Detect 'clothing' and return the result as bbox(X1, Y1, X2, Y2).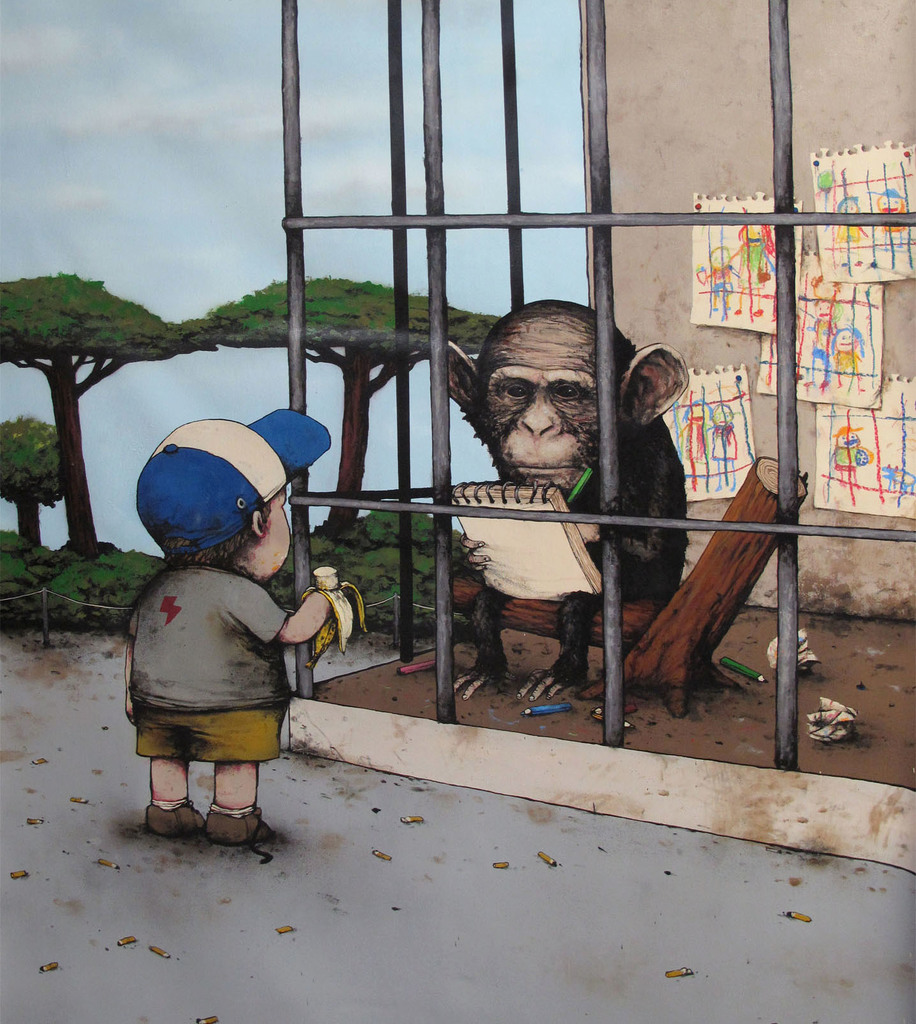
bbox(114, 531, 322, 803).
